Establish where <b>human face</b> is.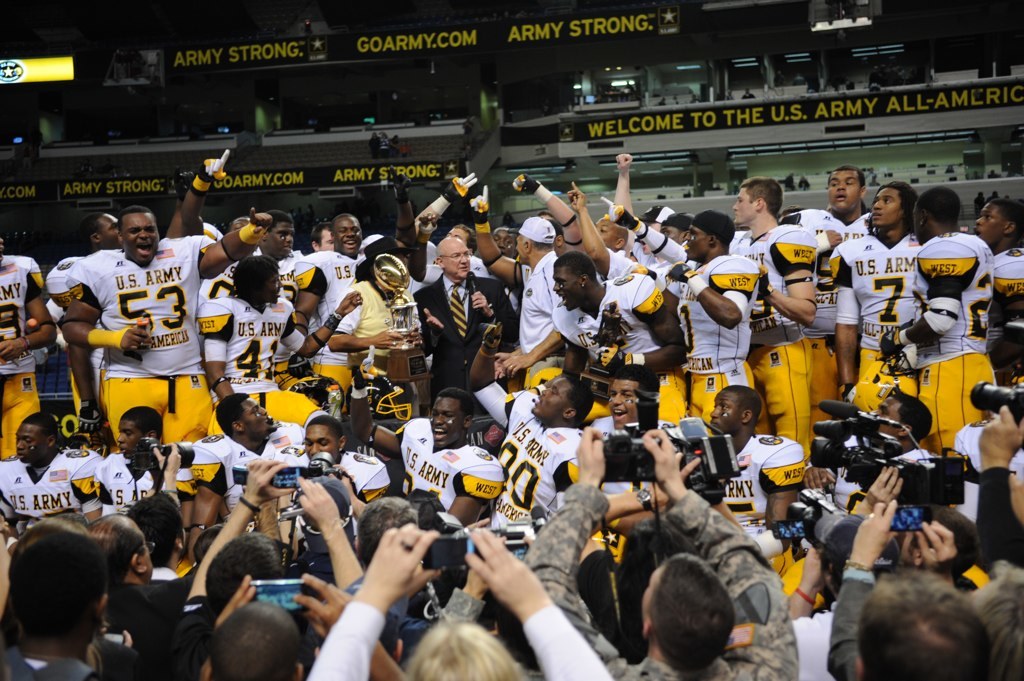
Established at (874, 182, 898, 225).
